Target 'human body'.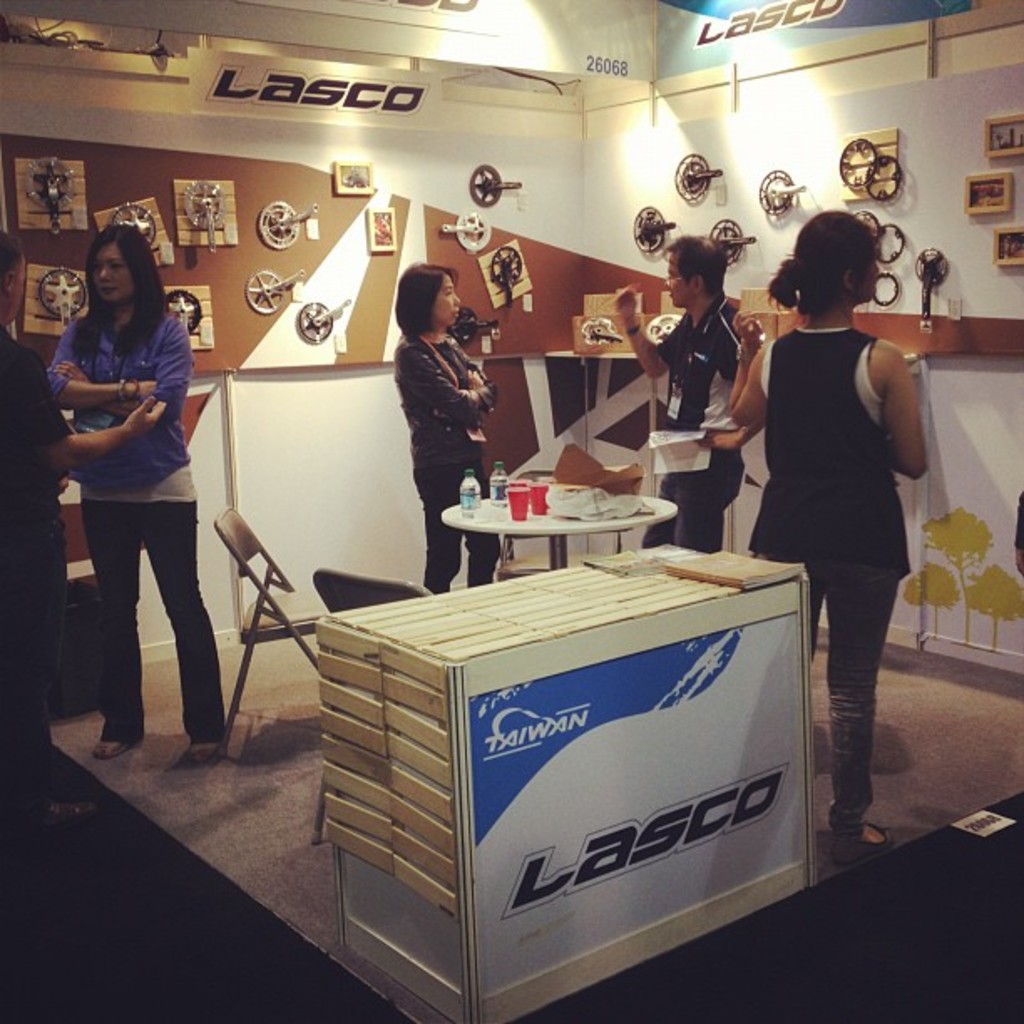
Target region: left=45, top=305, right=229, bottom=771.
